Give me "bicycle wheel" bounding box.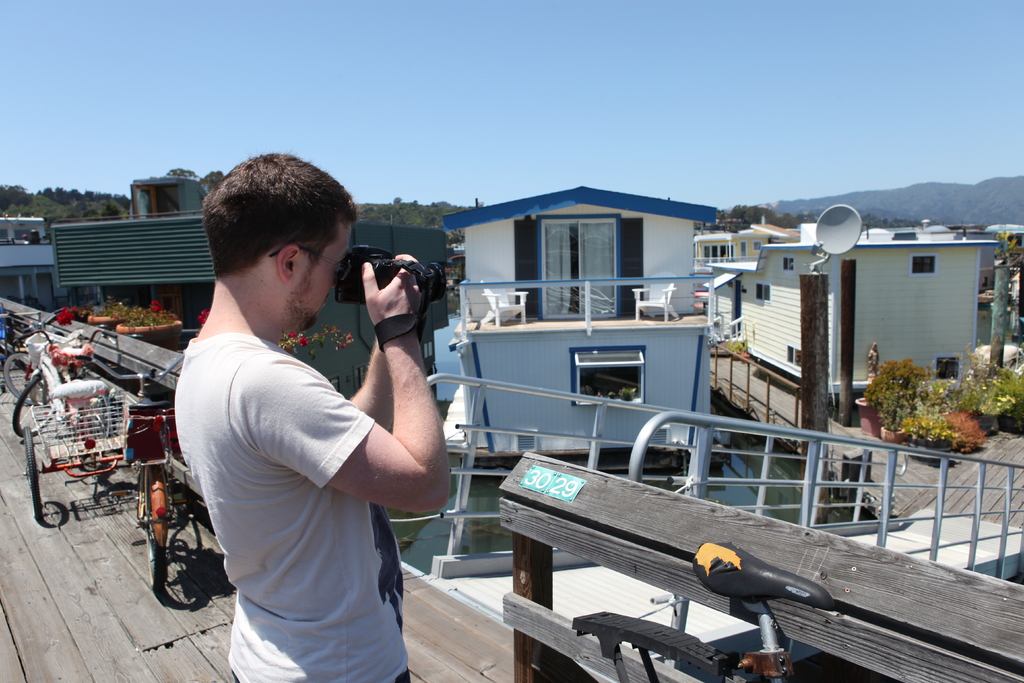
16, 370, 61, 440.
